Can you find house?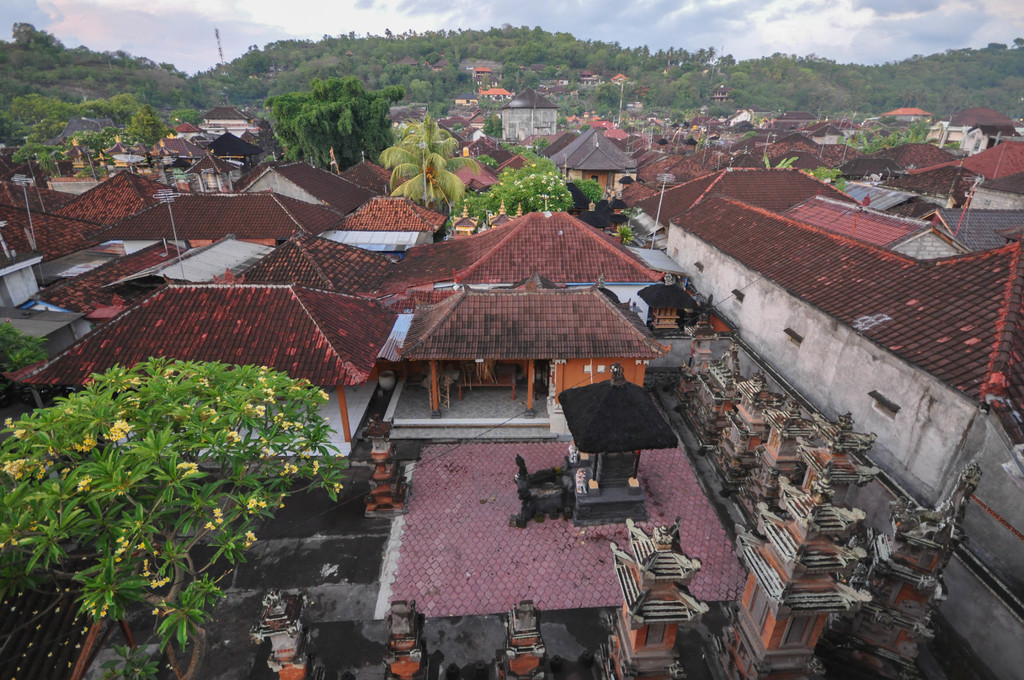
Yes, bounding box: {"x1": 207, "y1": 131, "x2": 255, "y2": 175}.
